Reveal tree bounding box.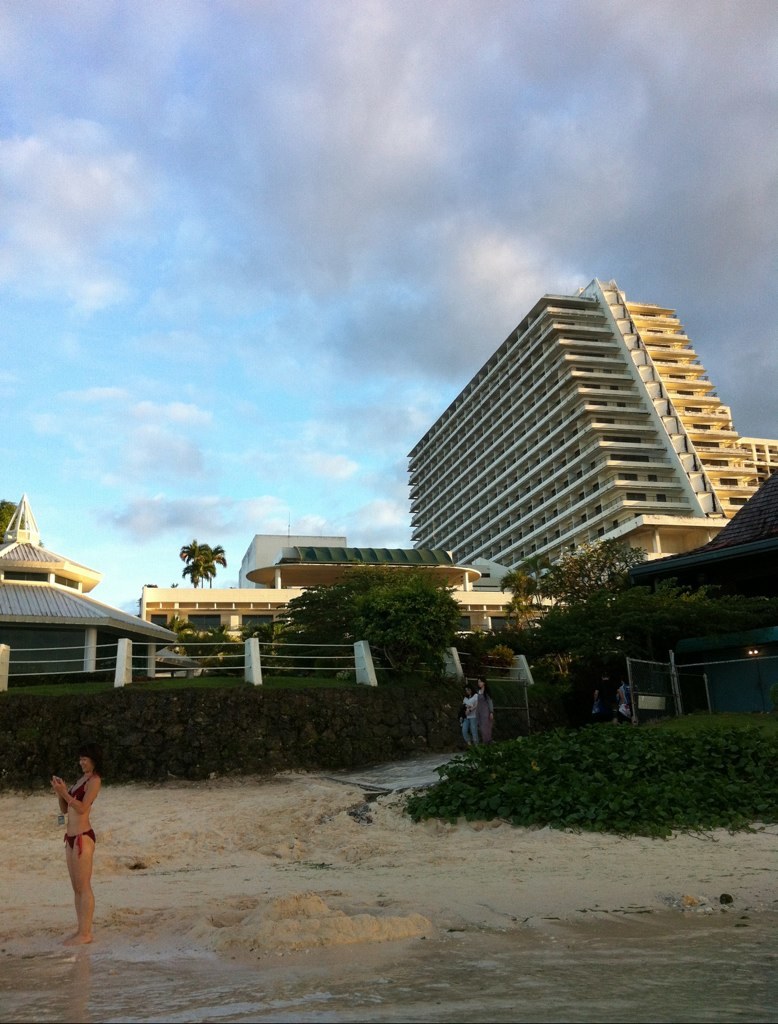
Revealed: BBox(465, 622, 550, 665).
